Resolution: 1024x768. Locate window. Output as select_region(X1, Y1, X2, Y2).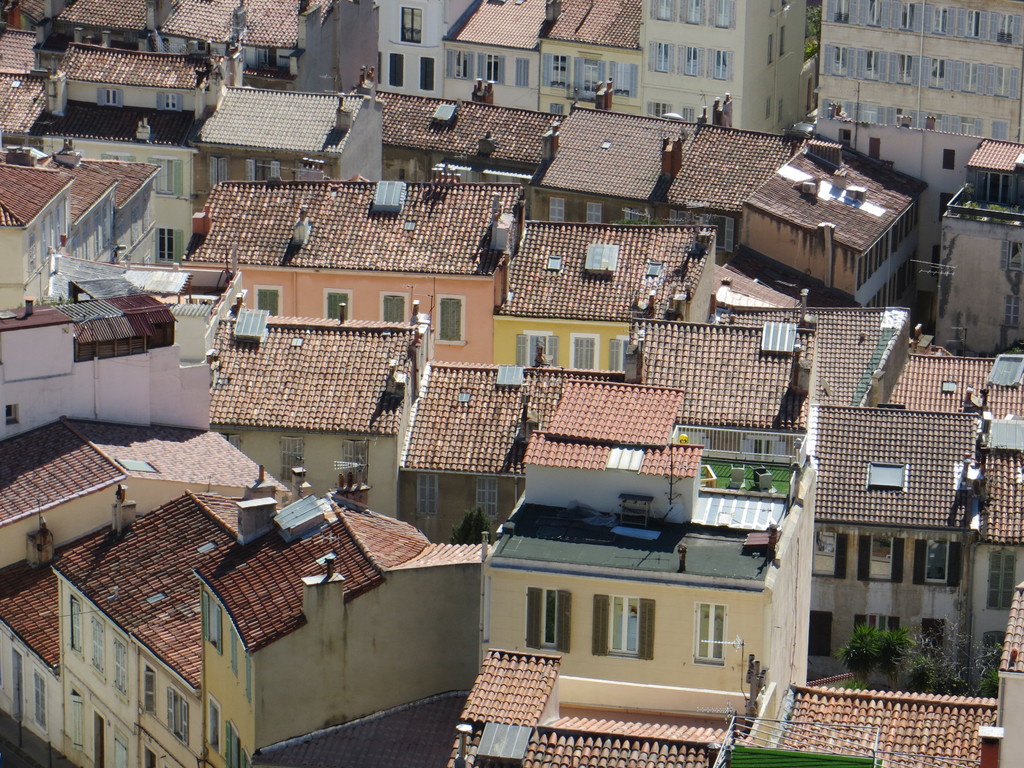
select_region(998, 13, 1014, 45).
